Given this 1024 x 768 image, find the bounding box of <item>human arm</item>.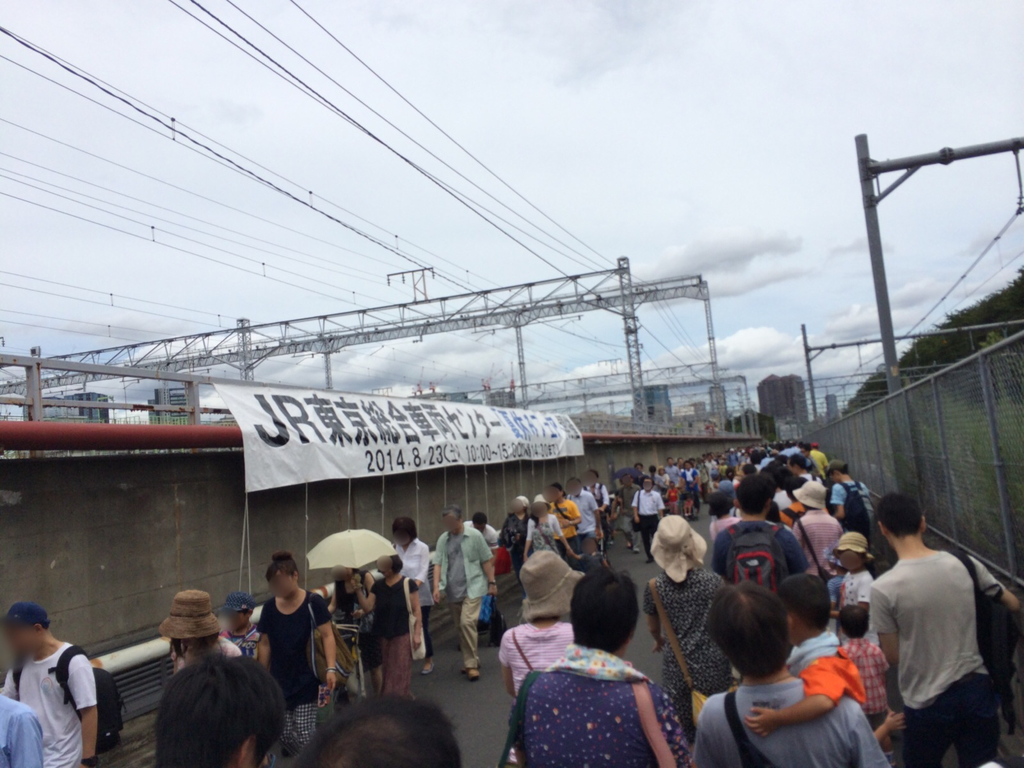
[879, 716, 900, 748].
